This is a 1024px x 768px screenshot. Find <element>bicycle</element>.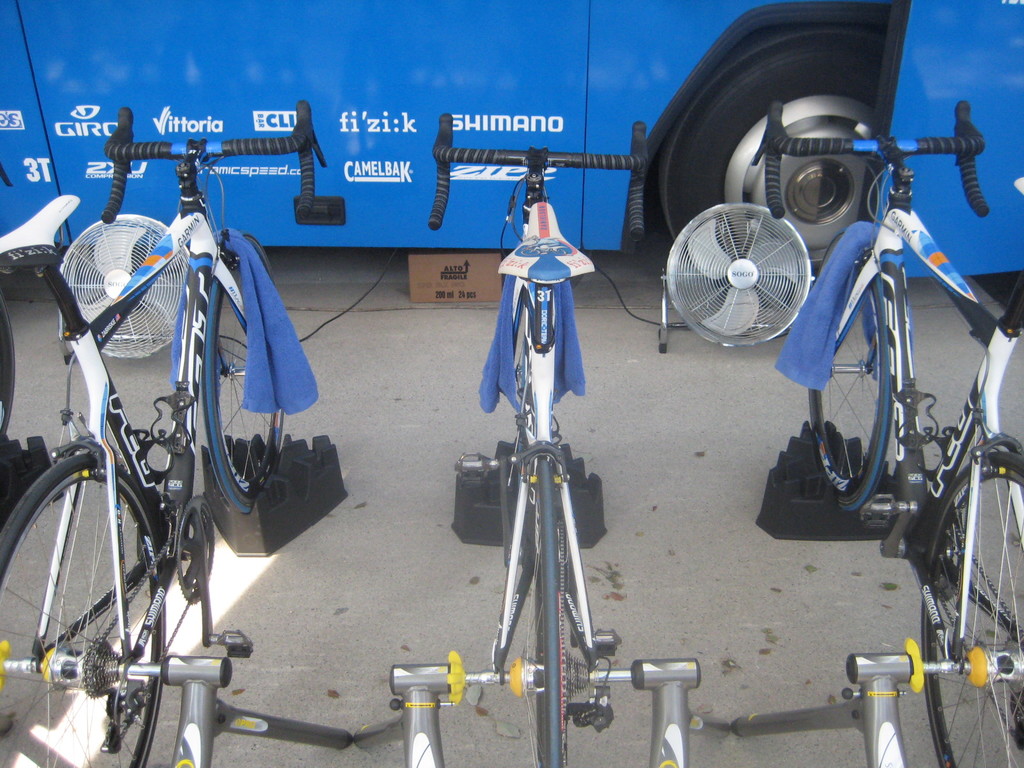
Bounding box: [422,118,648,767].
